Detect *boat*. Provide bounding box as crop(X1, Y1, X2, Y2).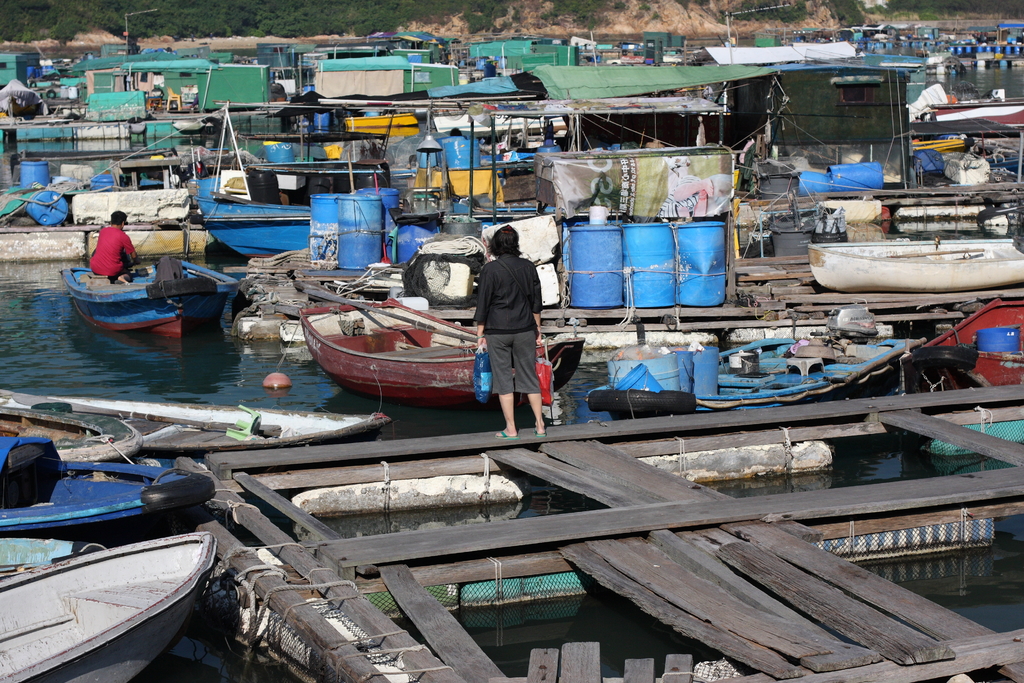
crop(31, 74, 219, 145).
